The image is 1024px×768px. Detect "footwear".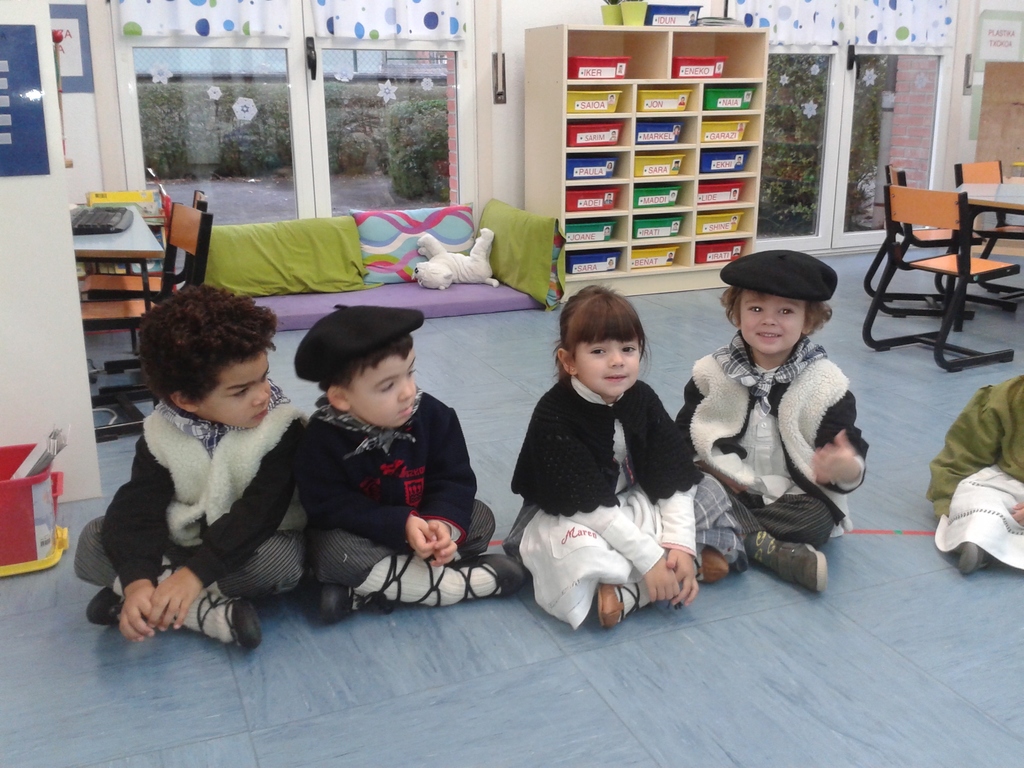
Detection: <bbox>92, 590, 118, 623</bbox>.
